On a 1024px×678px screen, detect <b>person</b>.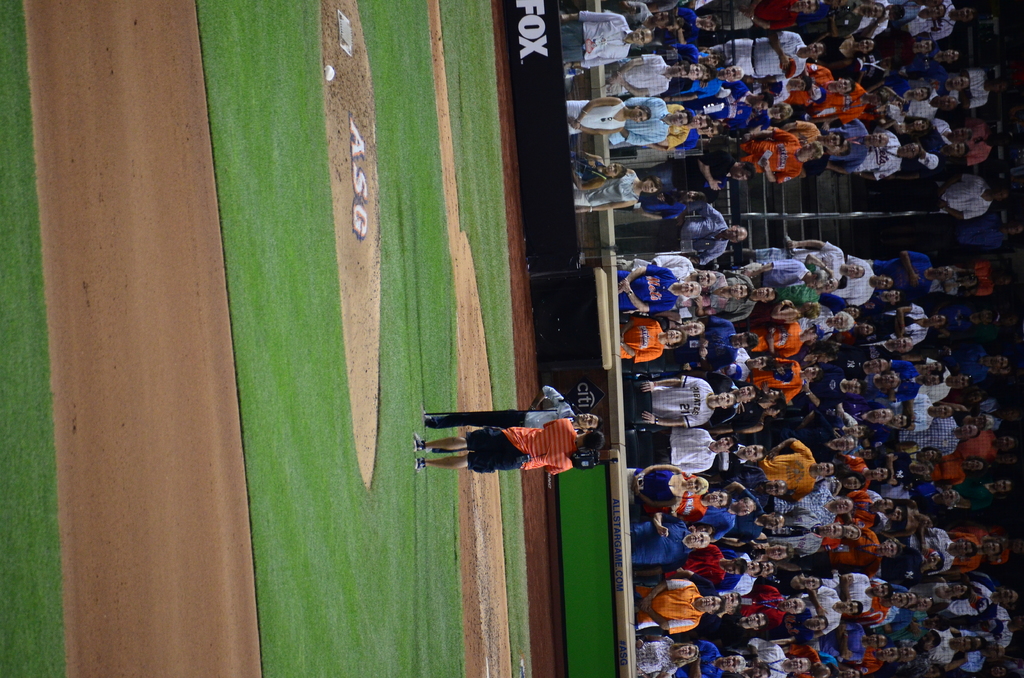
left=636, top=577, right=723, bottom=634.
